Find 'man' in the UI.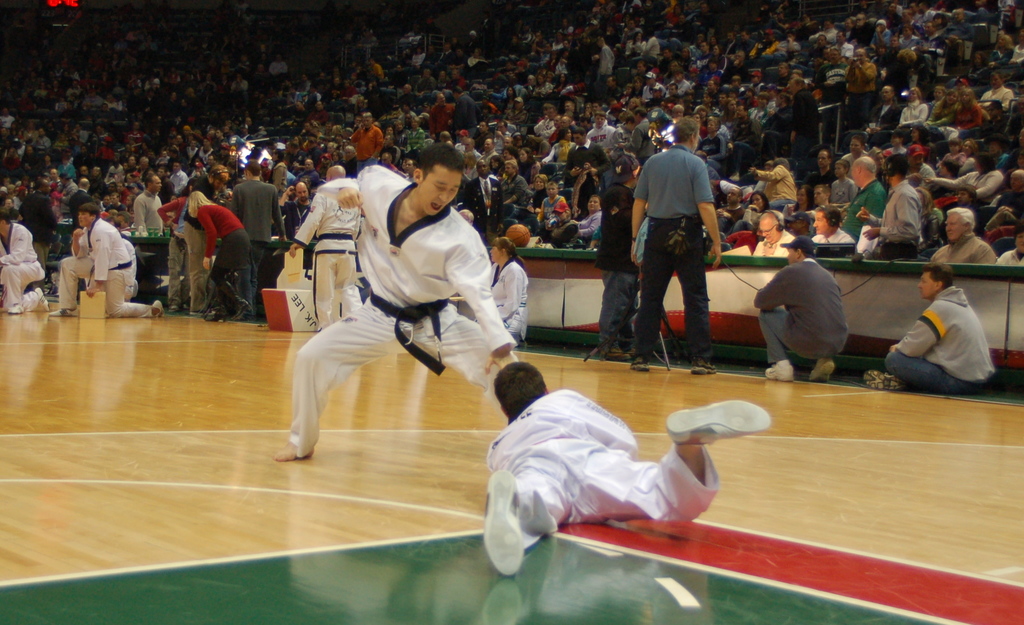
UI element at (639, 69, 662, 101).
